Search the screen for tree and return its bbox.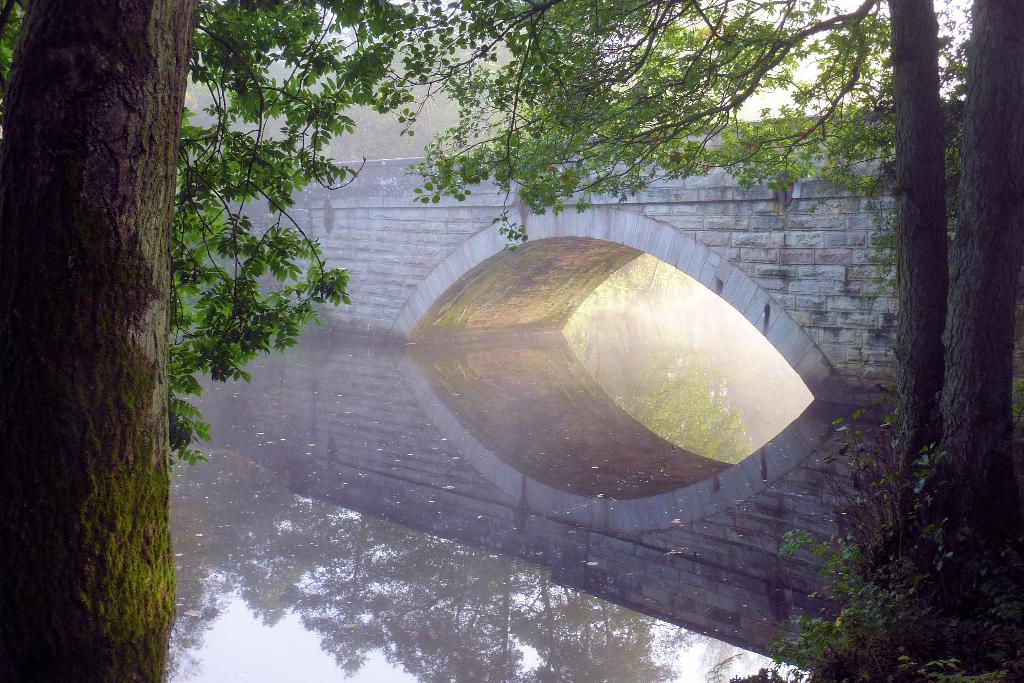
Found: detection(394, 0, 972, 510).
